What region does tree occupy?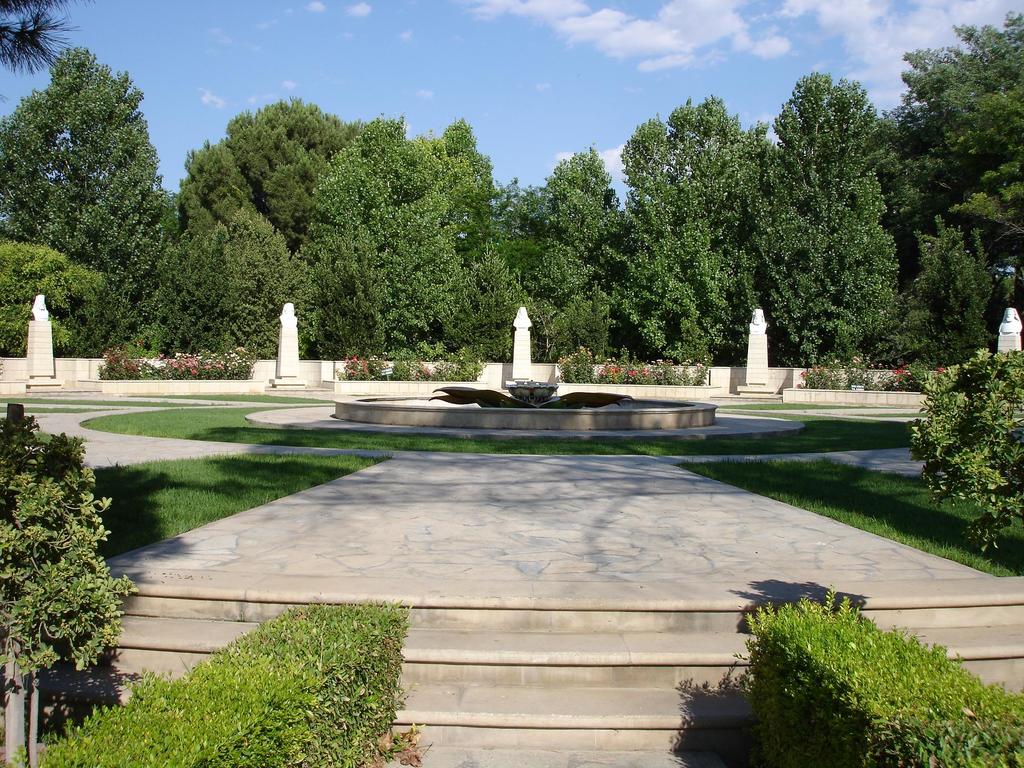
Rect(879, 214, 1005, 362).
